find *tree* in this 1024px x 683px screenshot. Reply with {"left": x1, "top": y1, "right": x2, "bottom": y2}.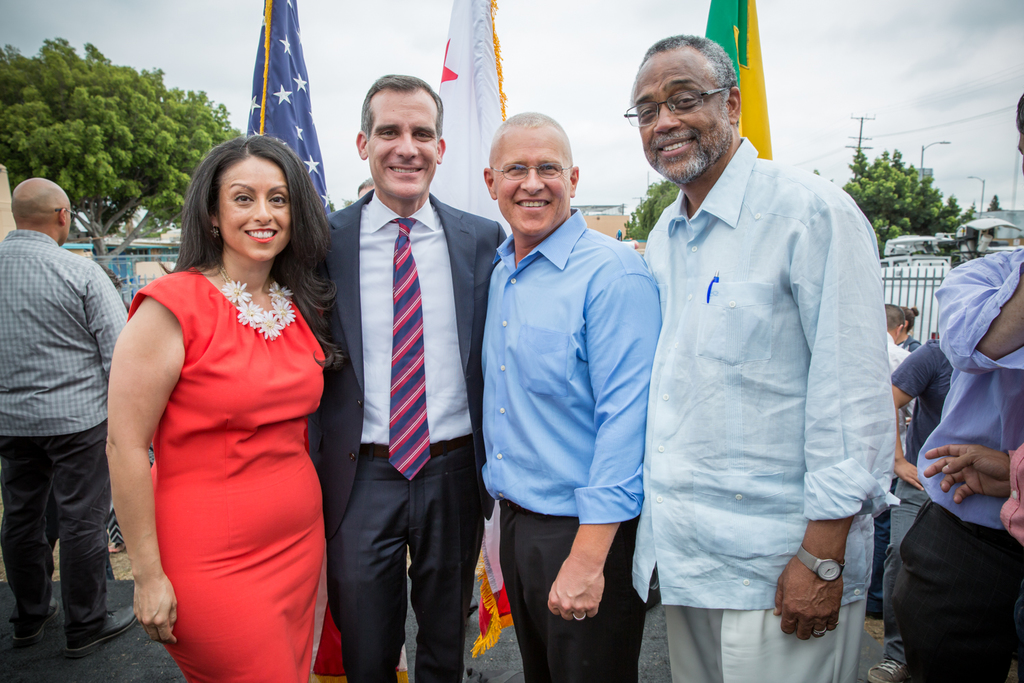
{"left": 625, "top": 183, "right": 687, "bottom": 240}.
